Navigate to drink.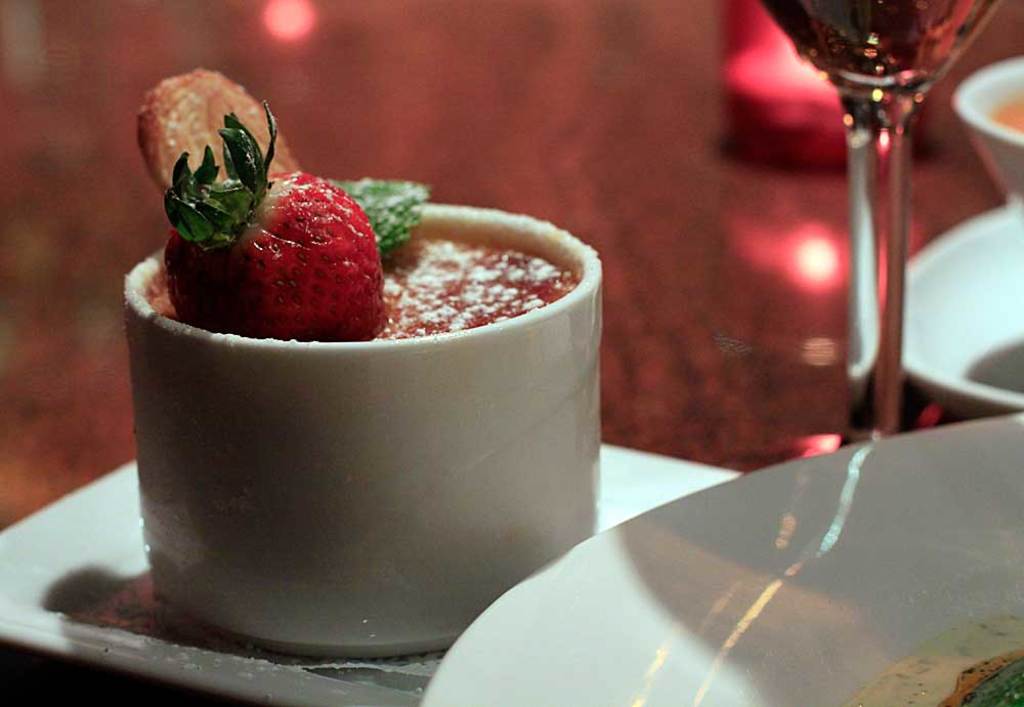
Navigation target: bbox=[144, 224, 587, 340].
